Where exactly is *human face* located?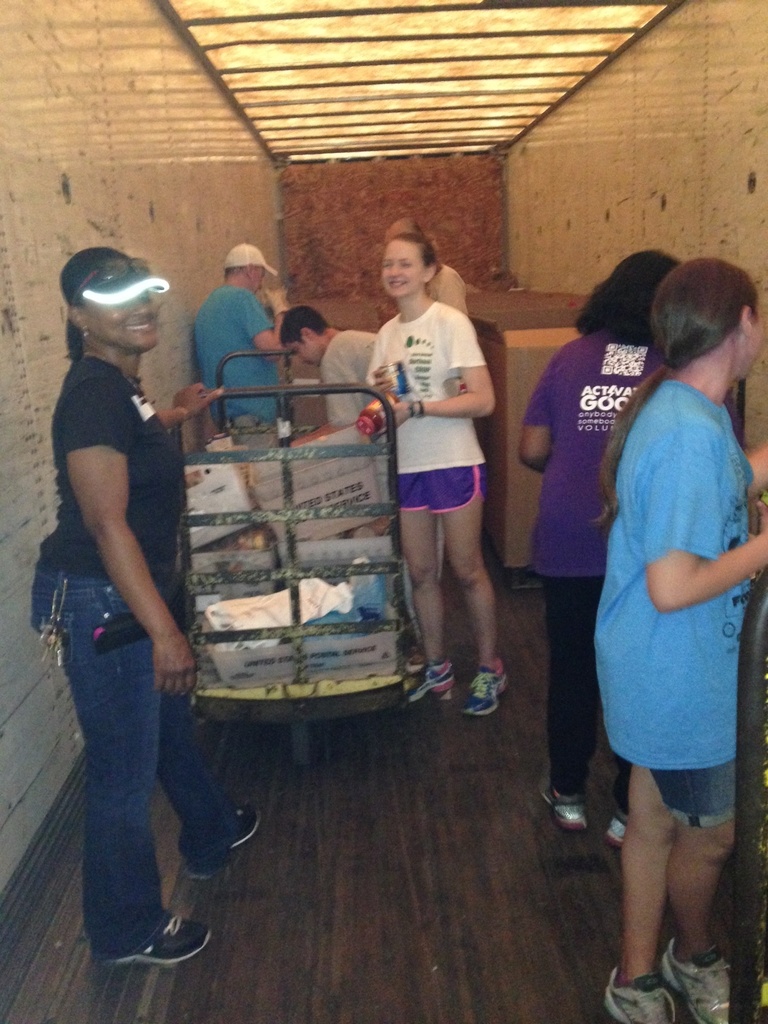
Its bounding box is <region>383, 236, 425, 295</region>.
